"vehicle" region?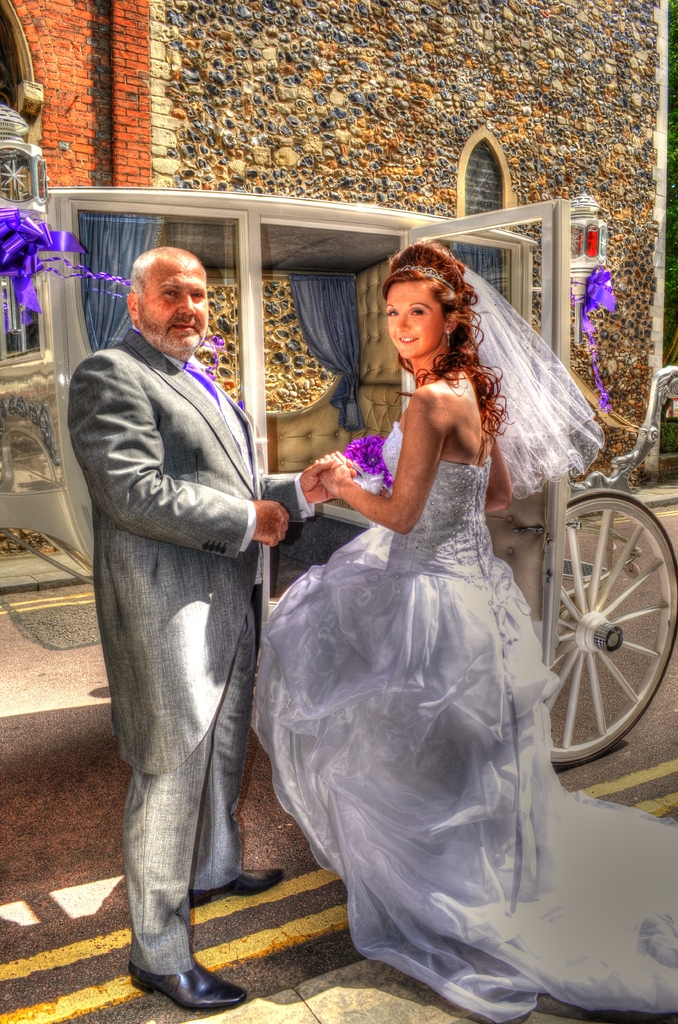
{"x1": 0, "y1": 102, "x2": 677, "y2": 765}
